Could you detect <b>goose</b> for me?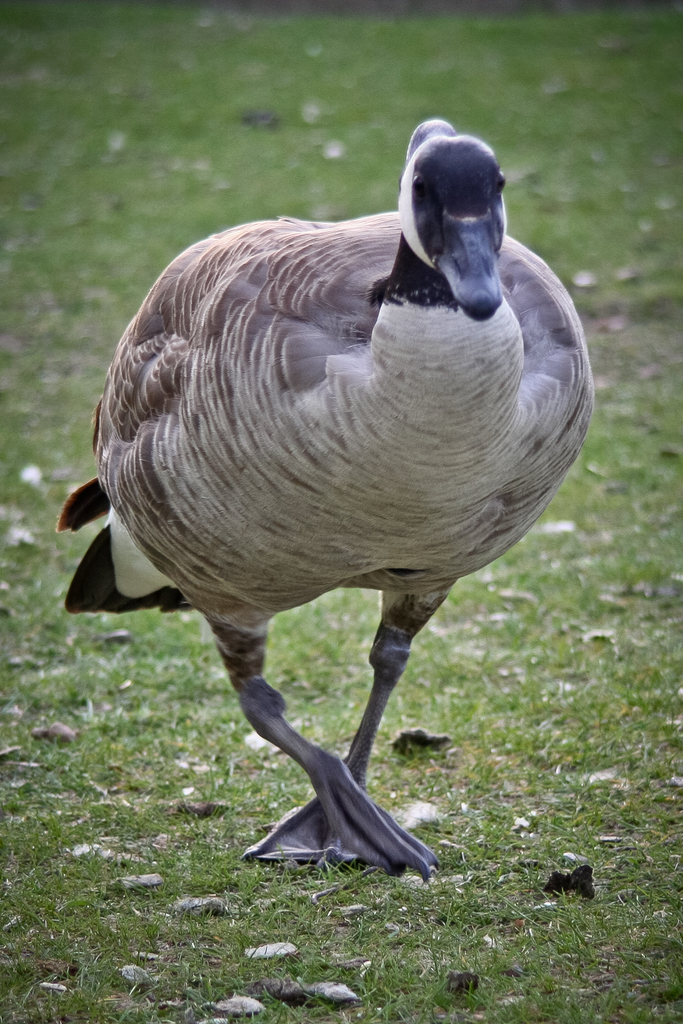
Detection result: bbox(29, 109, 620, 860).
